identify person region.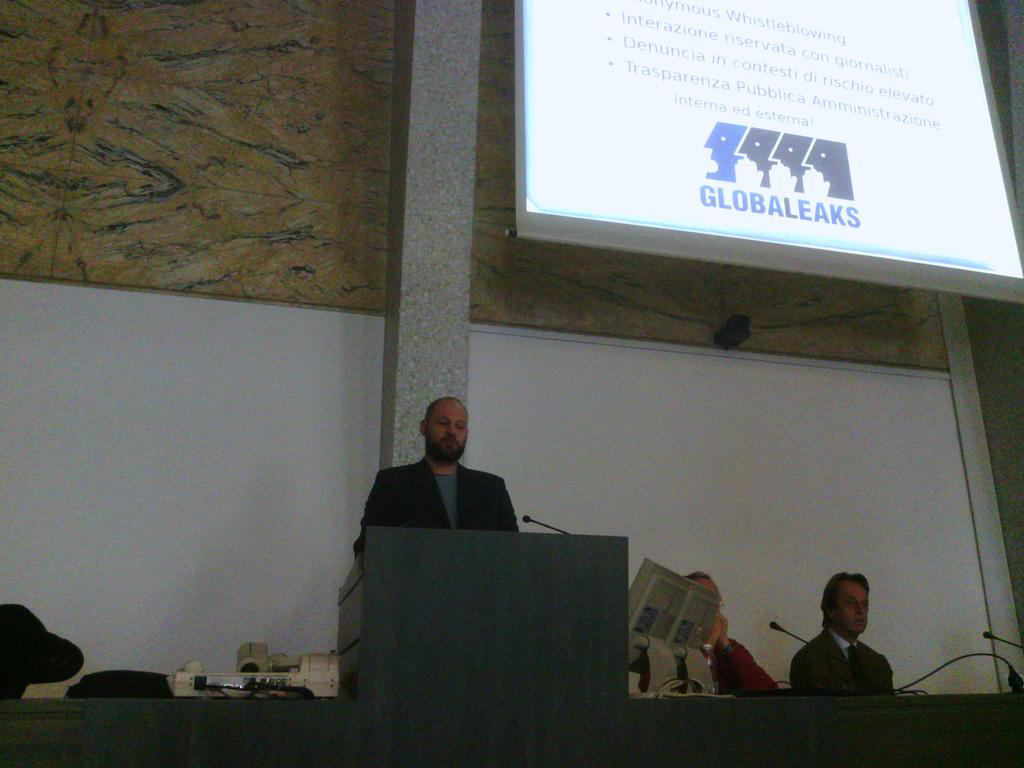
Region: box(352, 392, 517, 564).
